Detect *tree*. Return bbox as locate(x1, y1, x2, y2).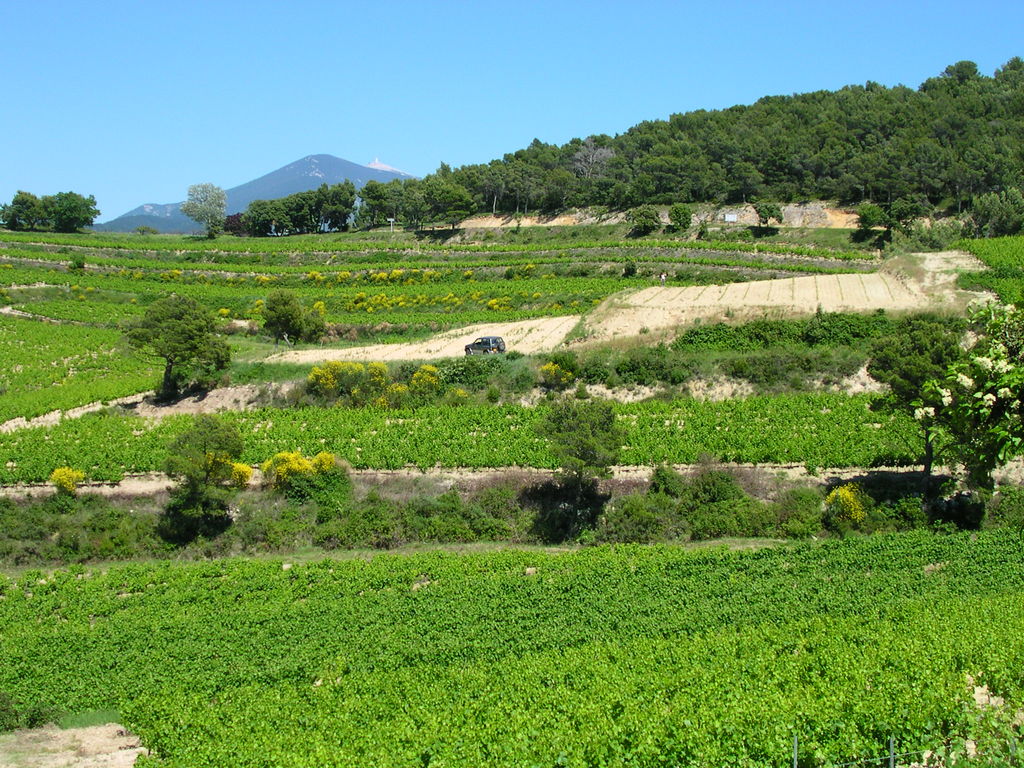
locate(161, 412, 242, 540).
